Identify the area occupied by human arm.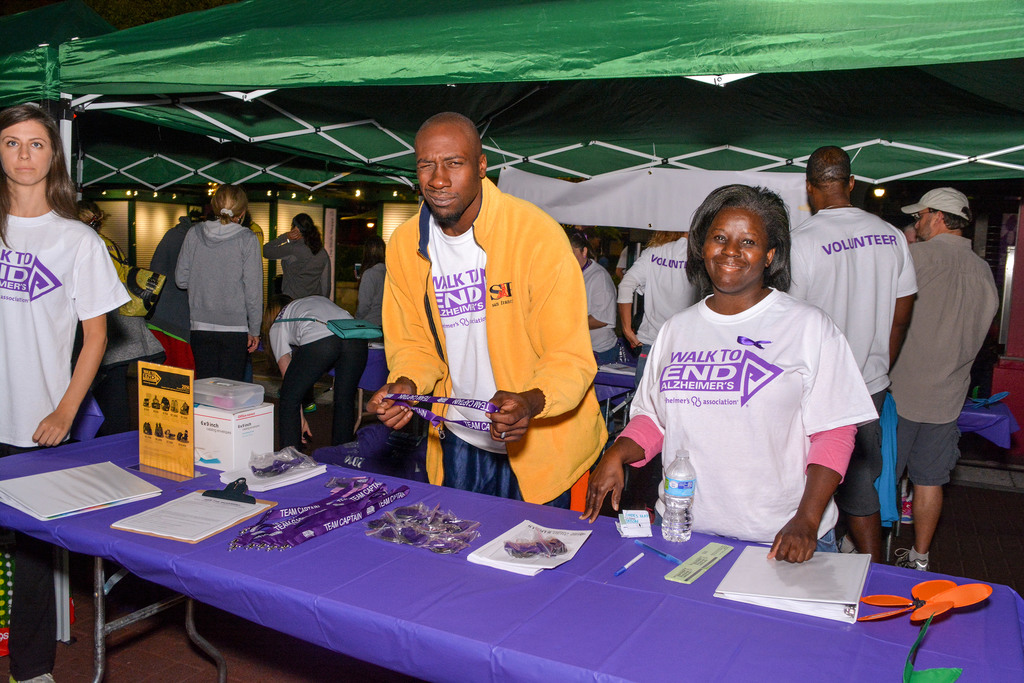
Area: Rect(271, 322, 316, 446).
